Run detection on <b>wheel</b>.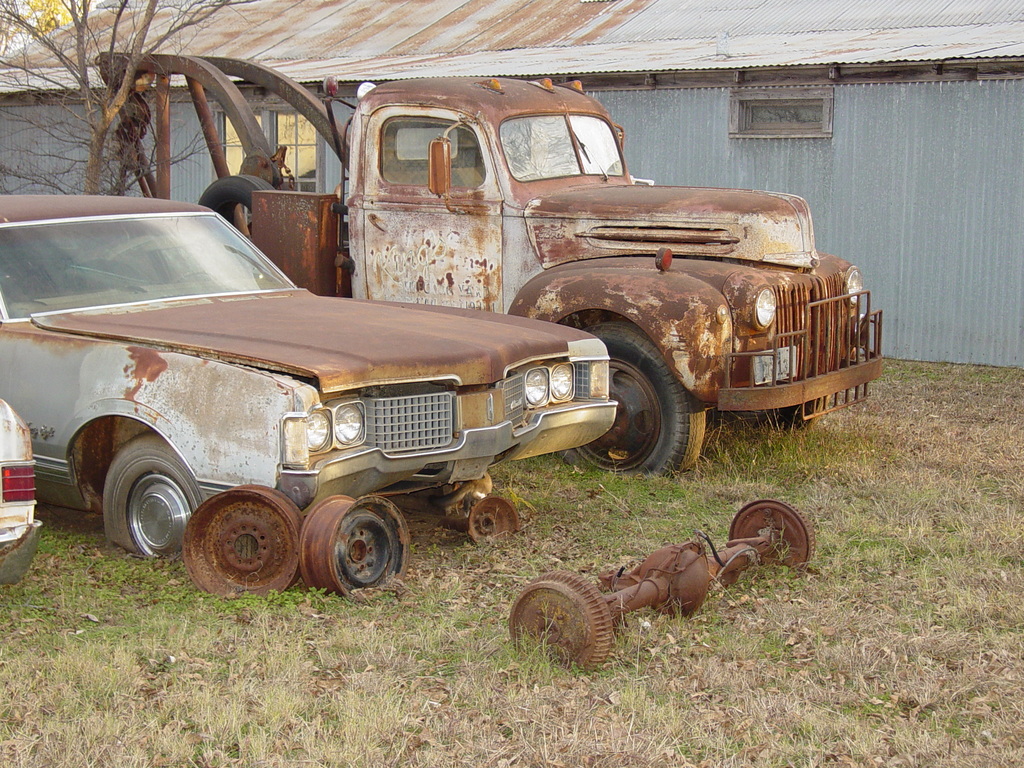
Result: <region>183, 486, 301, 605</region>.
